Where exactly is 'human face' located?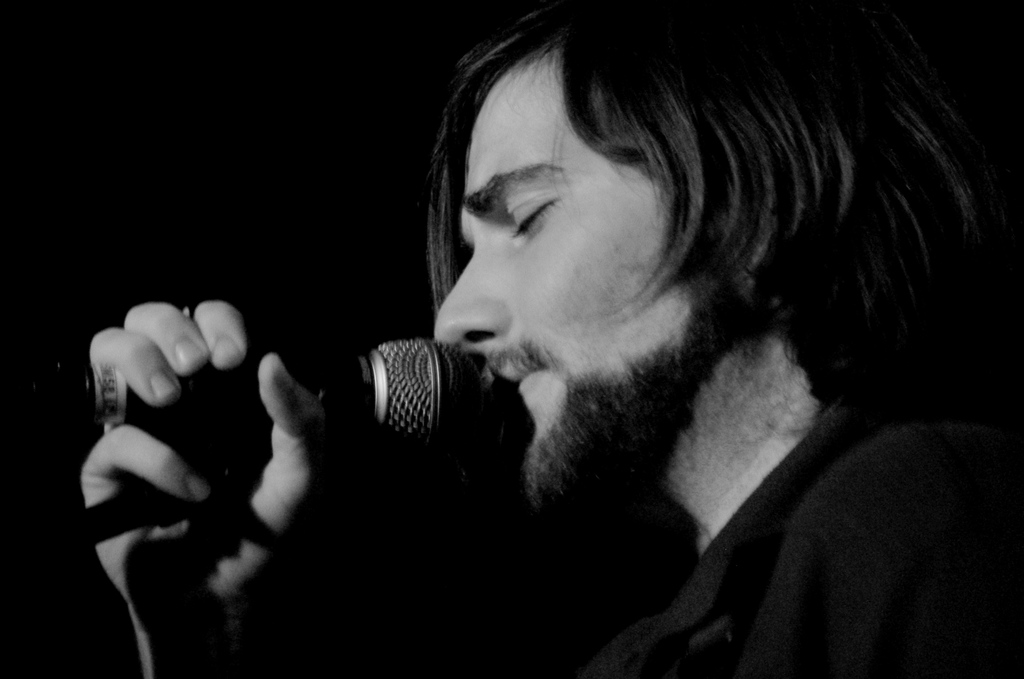
Its bounding box is (left=431, top=40, right=710, bottom=503).
